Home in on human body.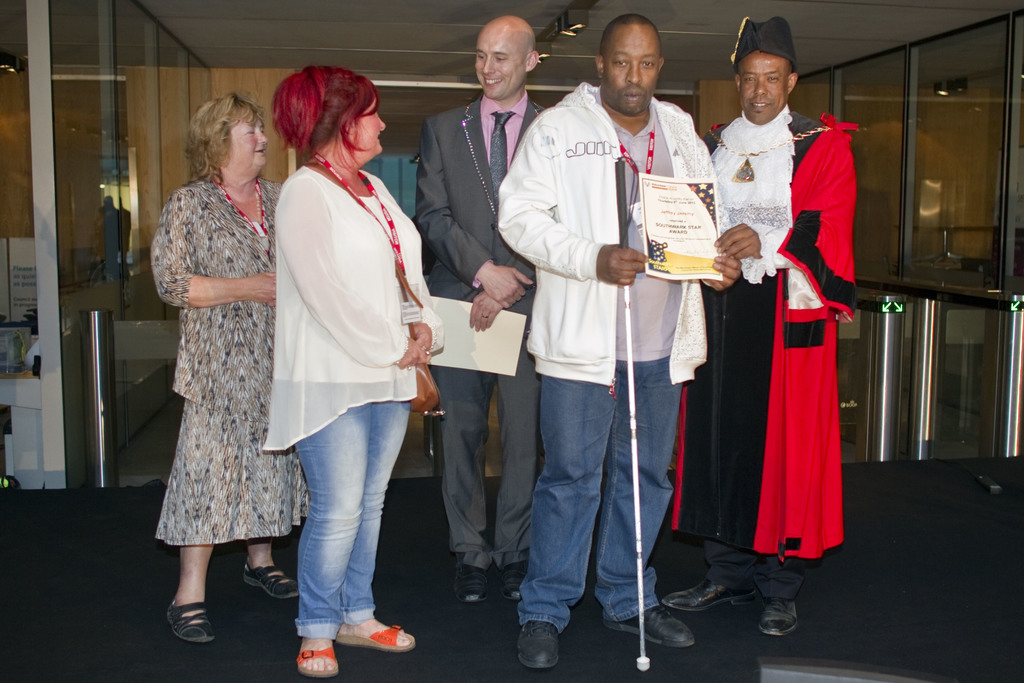
Homed in at (400, 2, 540, 597).
